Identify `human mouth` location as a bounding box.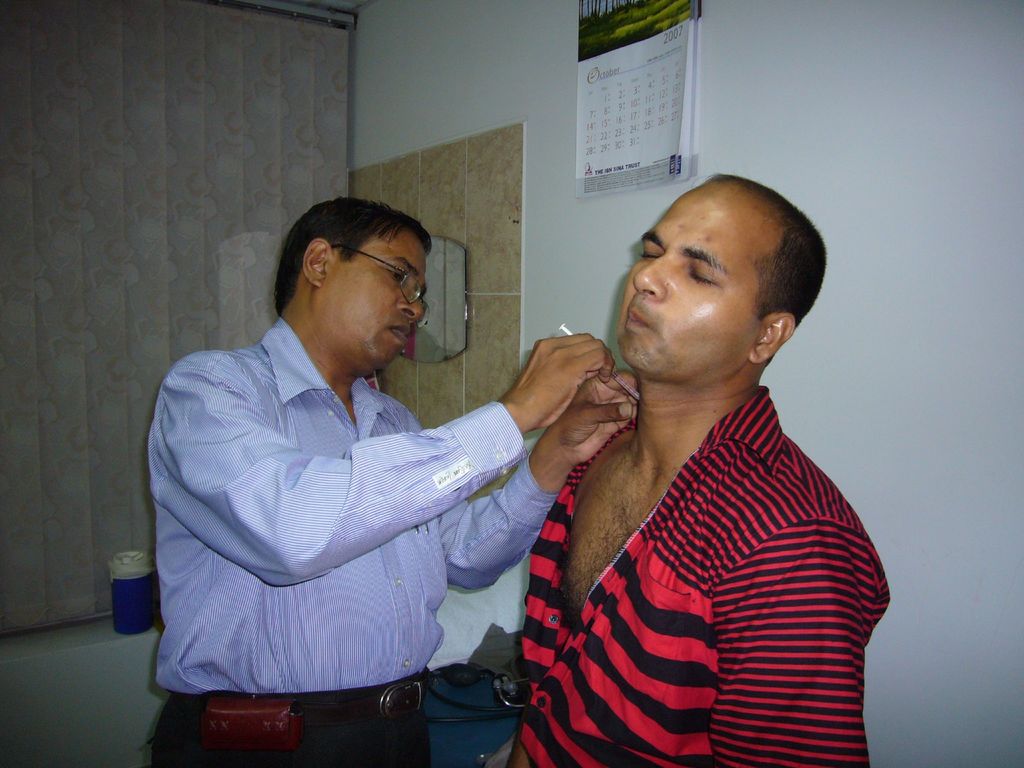
{"left": 620, "top": 306, "right": 650, "bottom": 330}.
